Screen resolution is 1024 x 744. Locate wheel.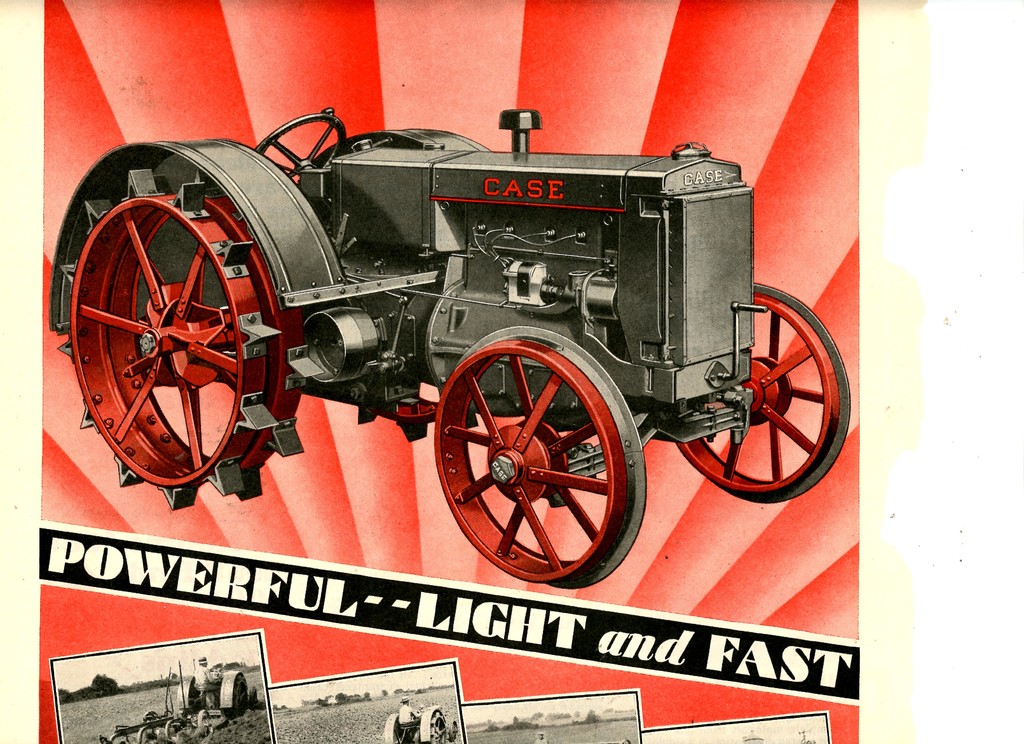
region(110, 734, 130, 743).
